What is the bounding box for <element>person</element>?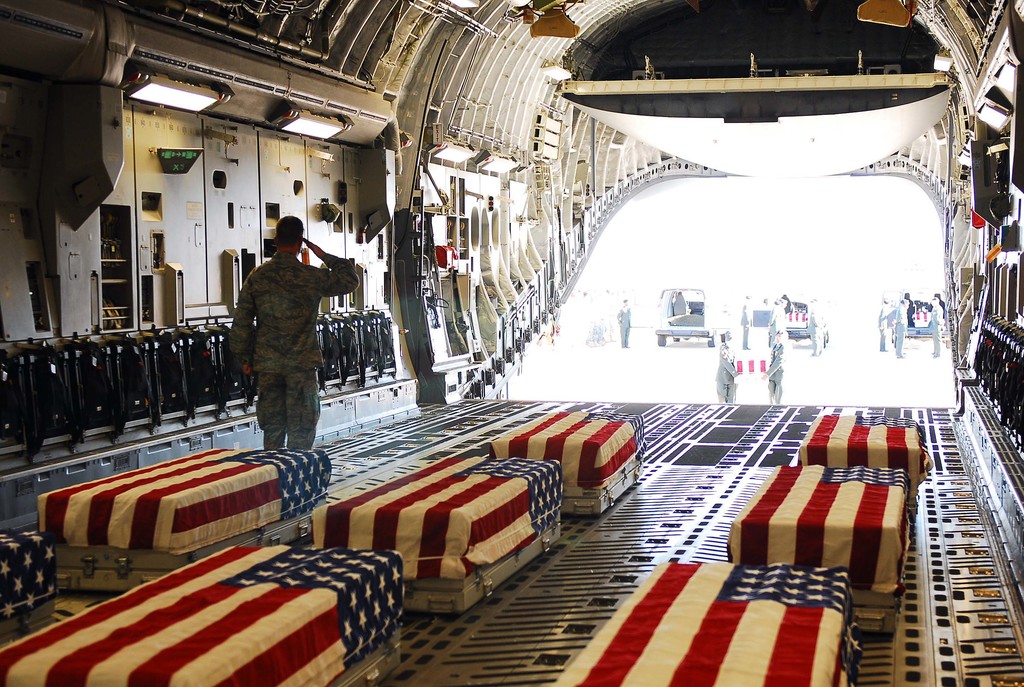
924 296 943 359.
